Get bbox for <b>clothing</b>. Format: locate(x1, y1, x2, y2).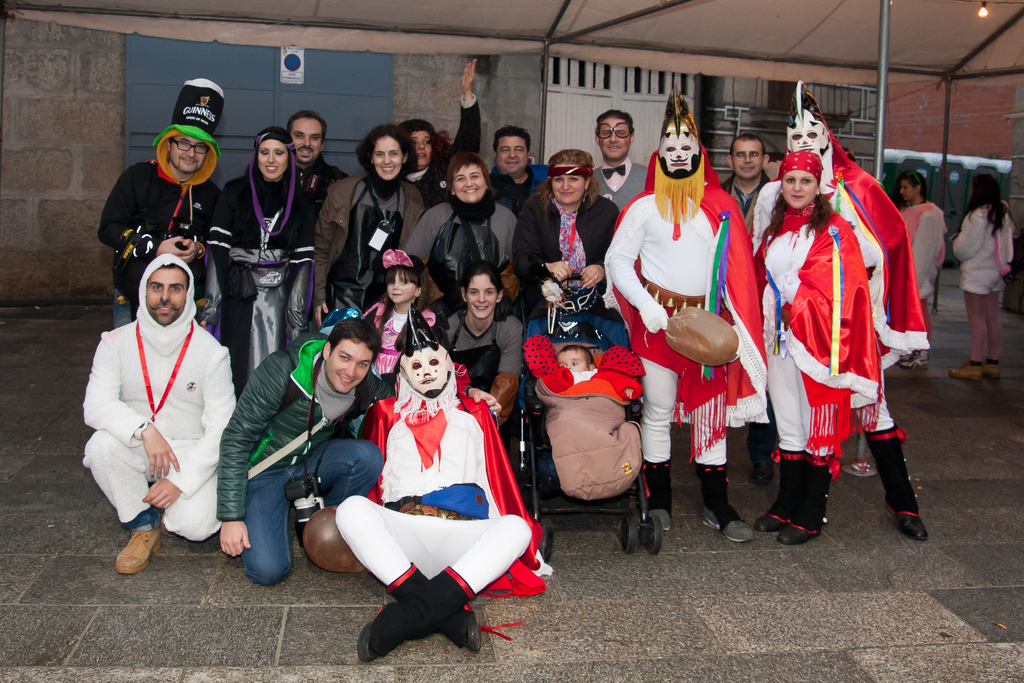
locate(215, 347, 400, 573).
